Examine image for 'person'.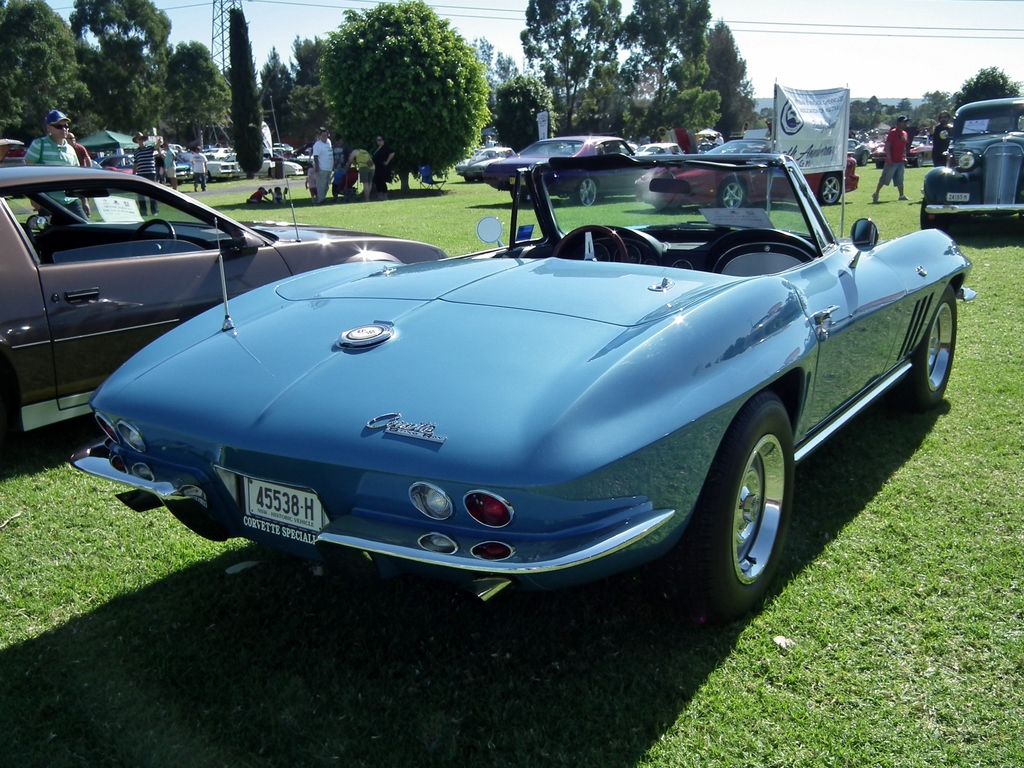
Examination result: crop(190, 145, 206, 193).
